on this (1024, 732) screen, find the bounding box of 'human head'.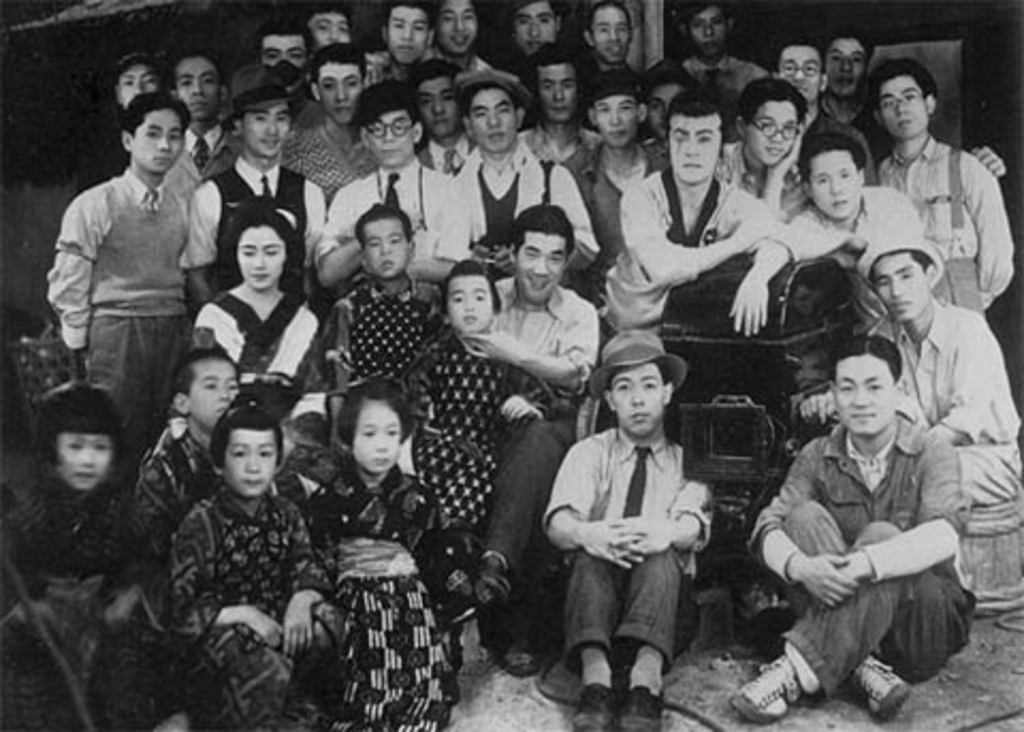
Bounding box: bbox=[802, 132, 866, 218].
